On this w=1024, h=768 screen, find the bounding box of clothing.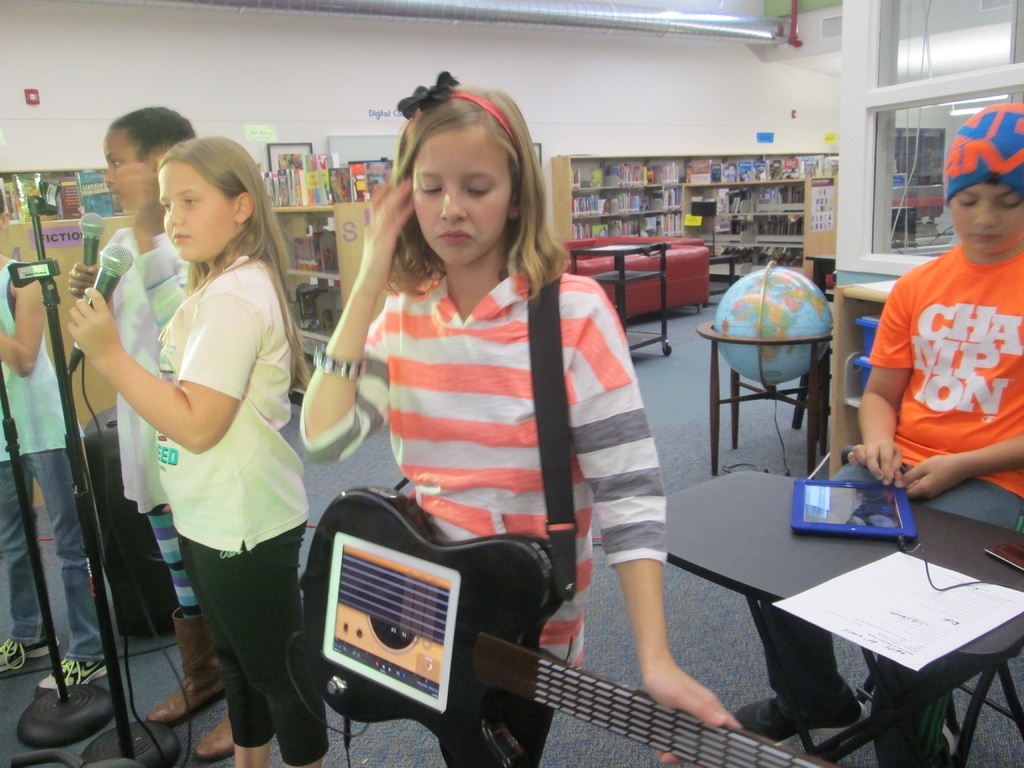
Bounding box: region(0, 260, 102, 652).
